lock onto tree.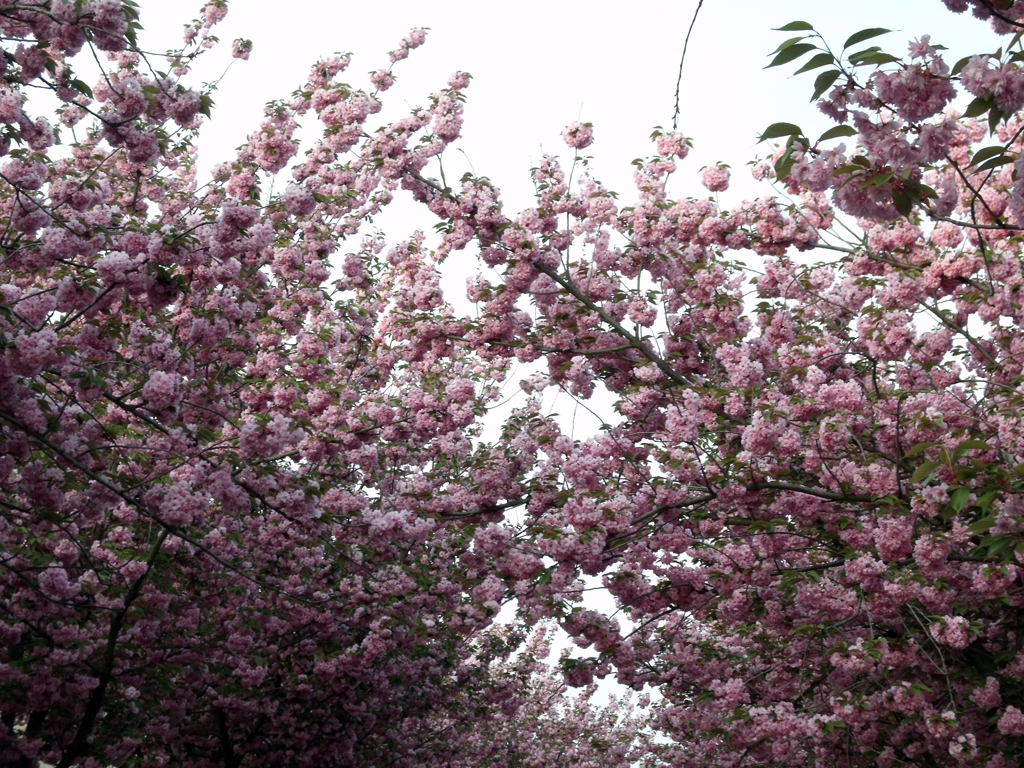
Locked: 49,12,1023,745.
